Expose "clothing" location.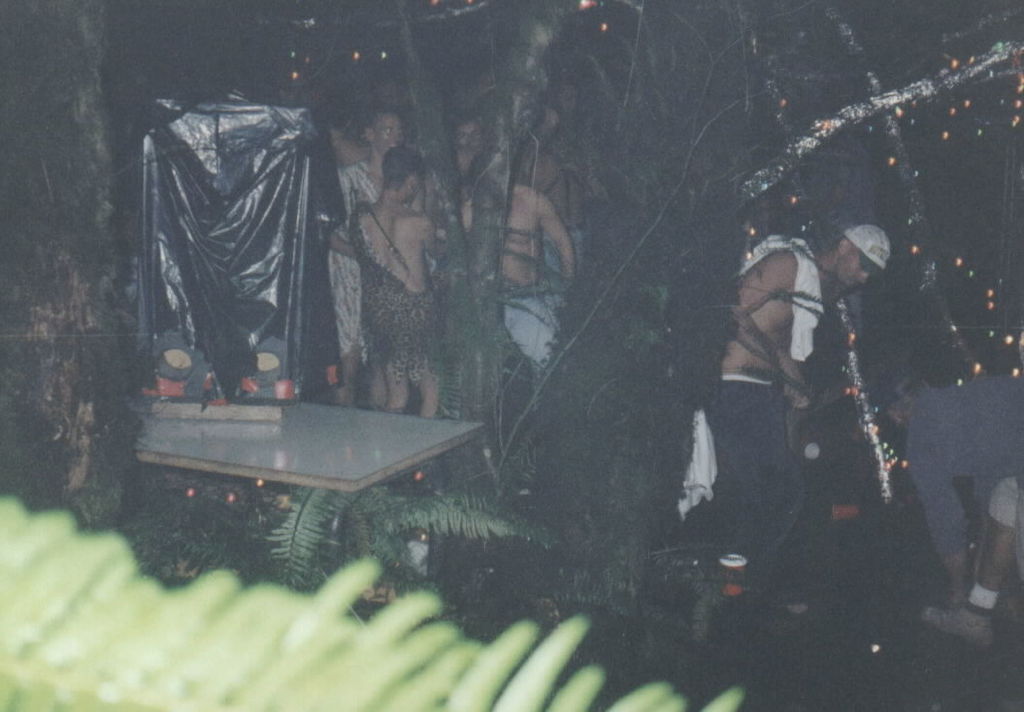
Exposed at locate(902, 376, 1023, 557).
